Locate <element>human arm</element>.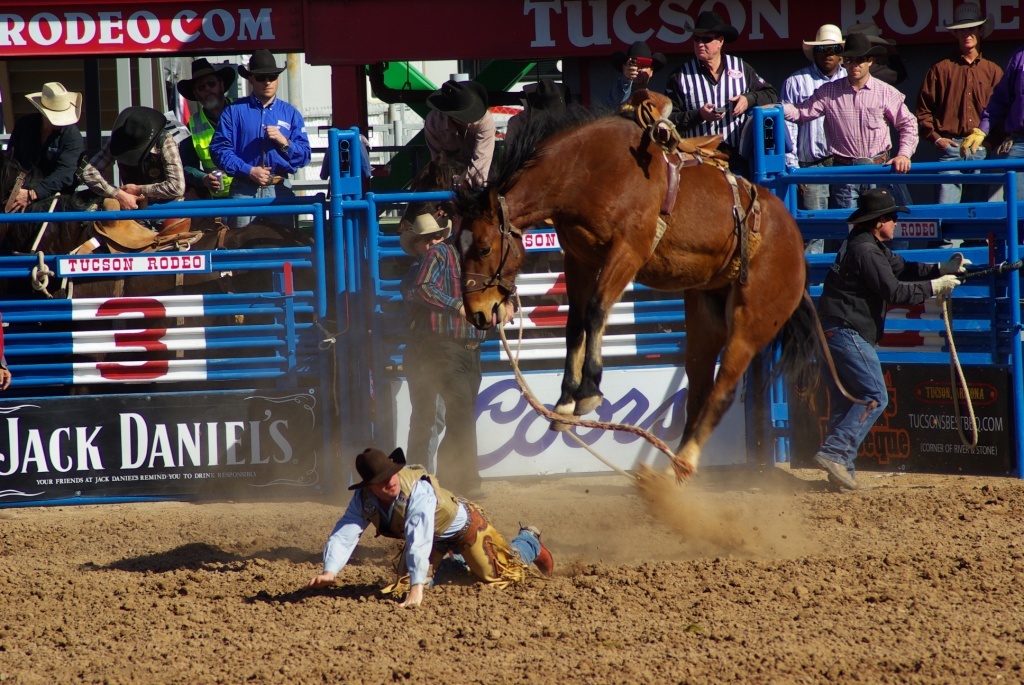
Bounding box: detection(963, 69, 1021, 147).
